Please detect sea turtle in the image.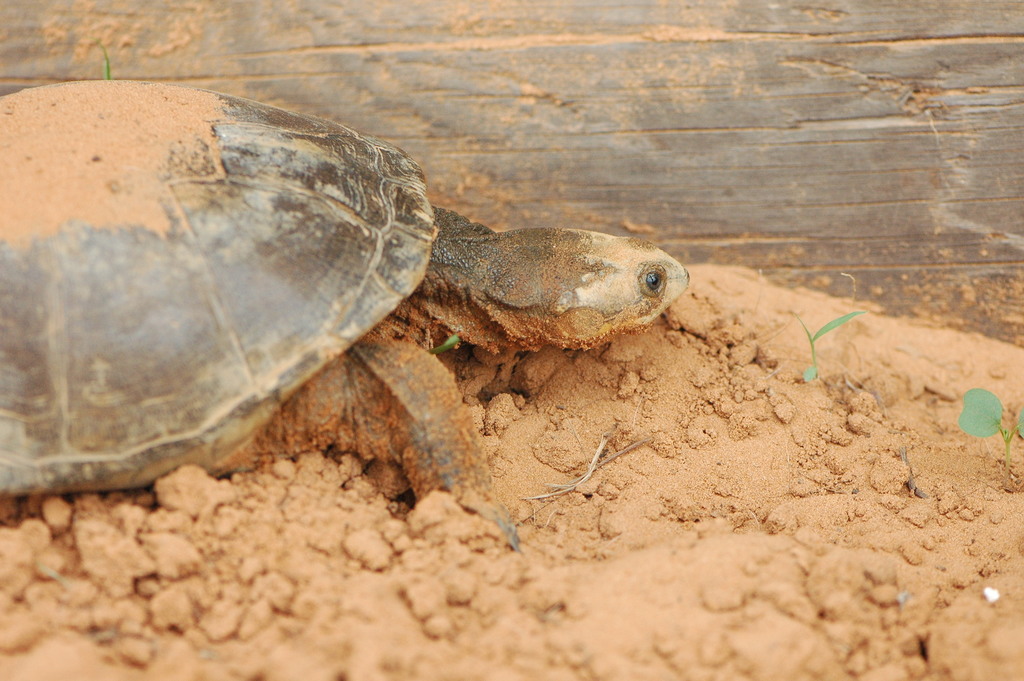
box=[0, 77, 683, 552].
